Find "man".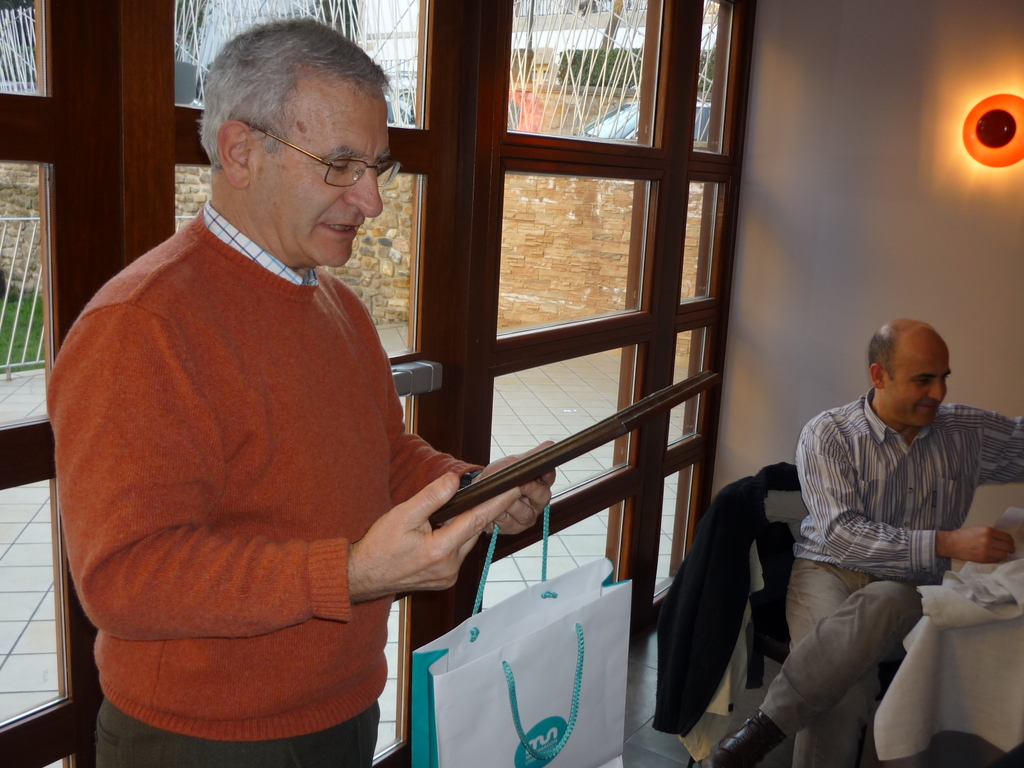
box=[106, 46, 537, 753].
